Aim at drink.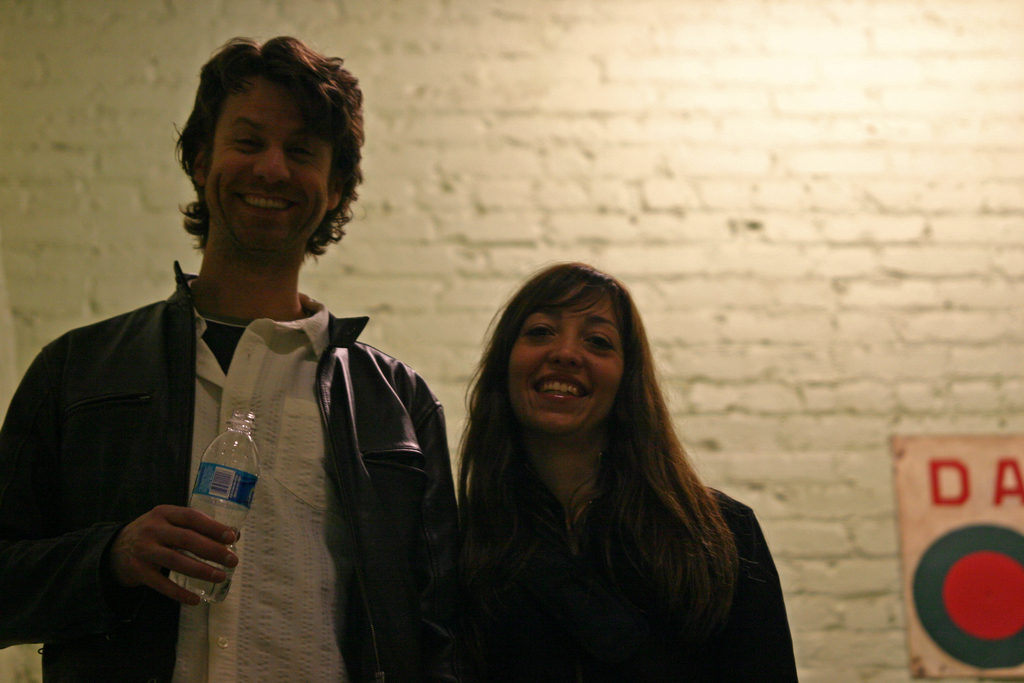
Aimed at region(168, 545, 234, 608).
